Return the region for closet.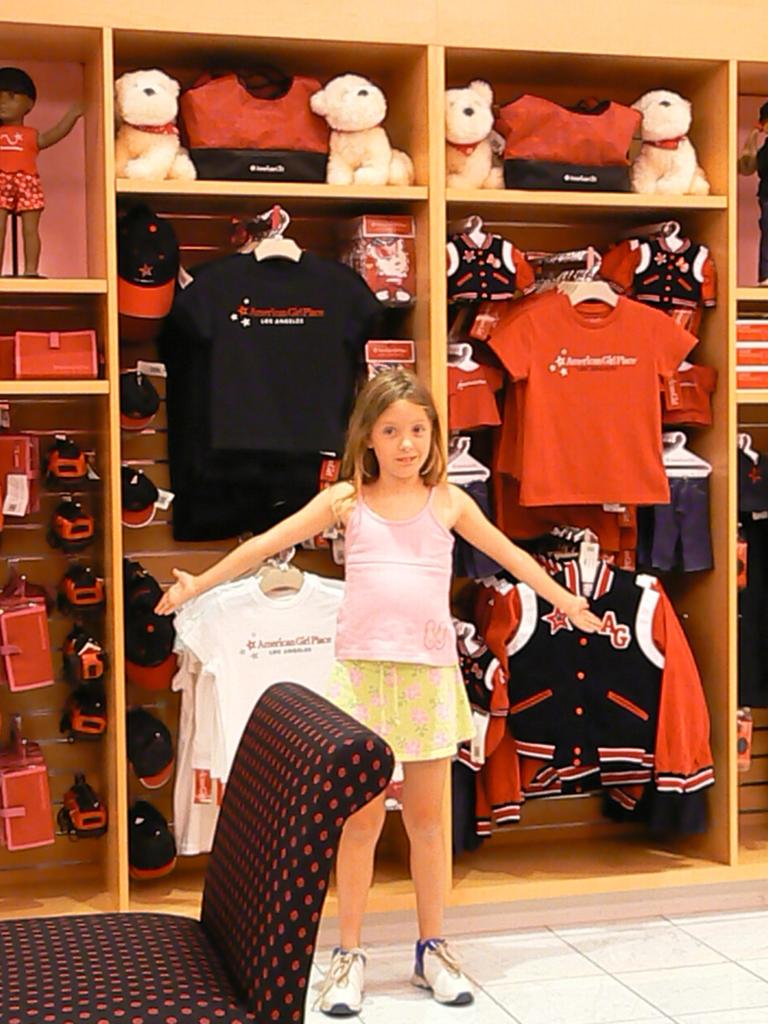
<bbox>448, 252, 707, 547</bbox>.
